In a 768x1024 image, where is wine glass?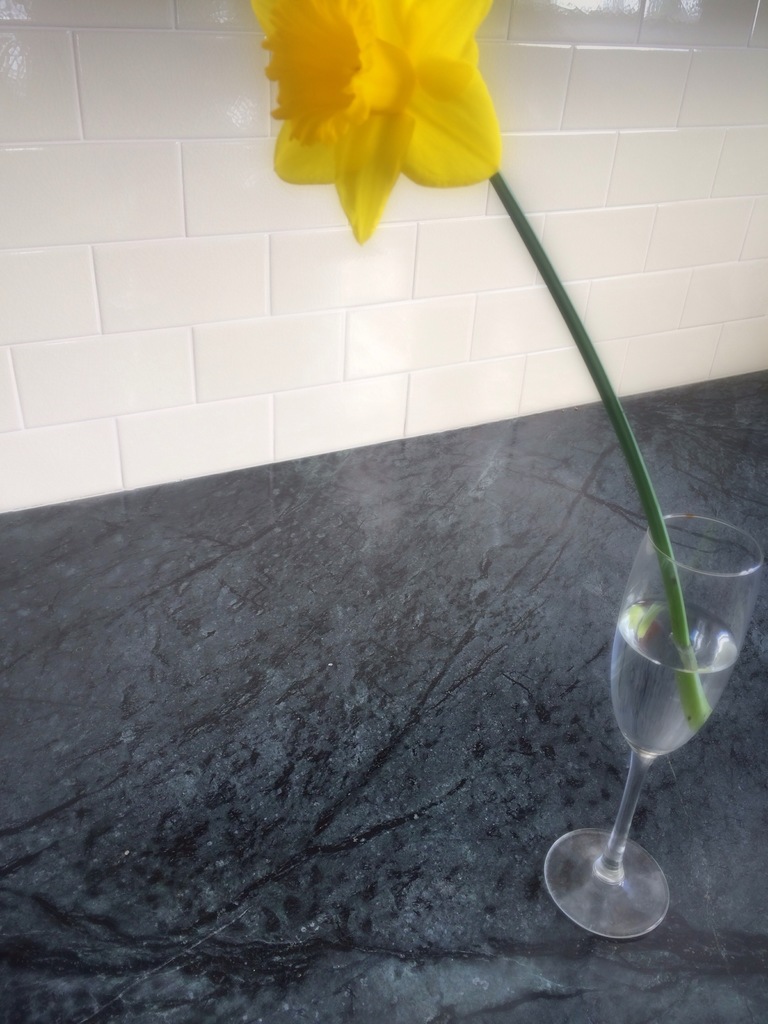
542, 510, 765, 935.
